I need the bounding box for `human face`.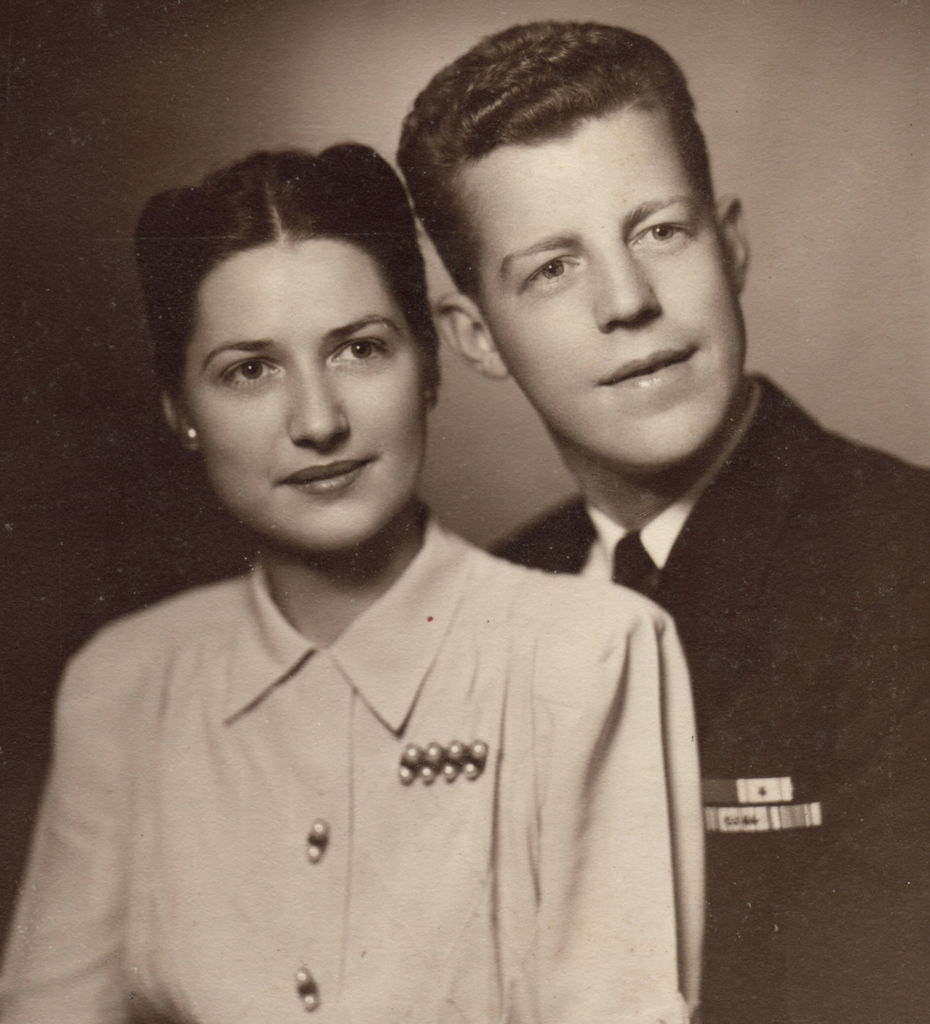
Here it is: bbox(183, 237, 421, 568).
